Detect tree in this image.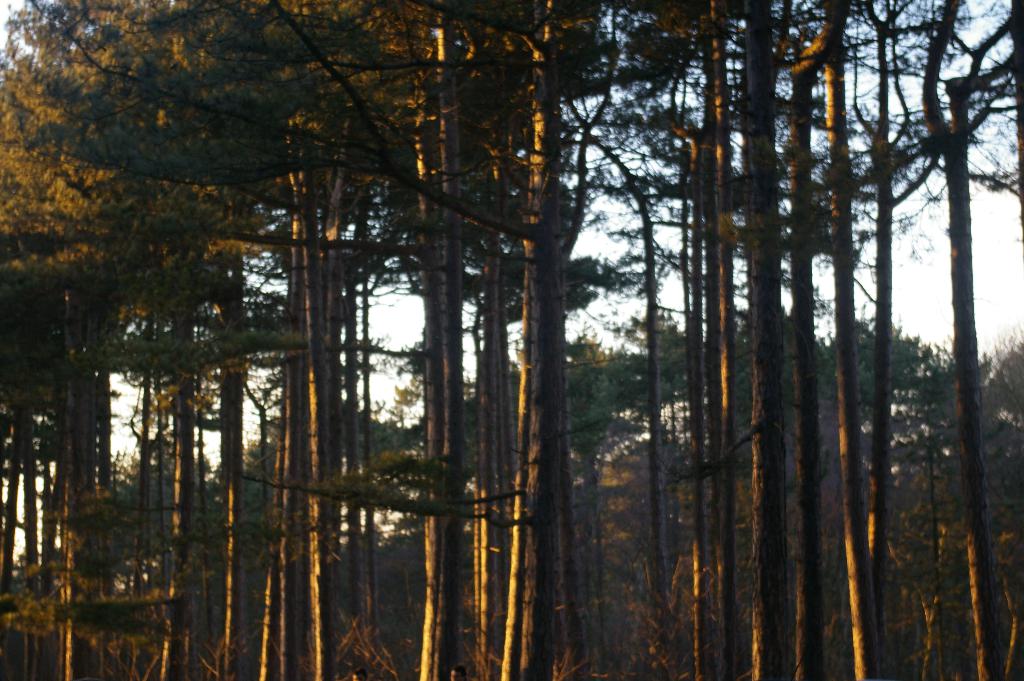
Detection: crop(0, 63, 207, 680).
